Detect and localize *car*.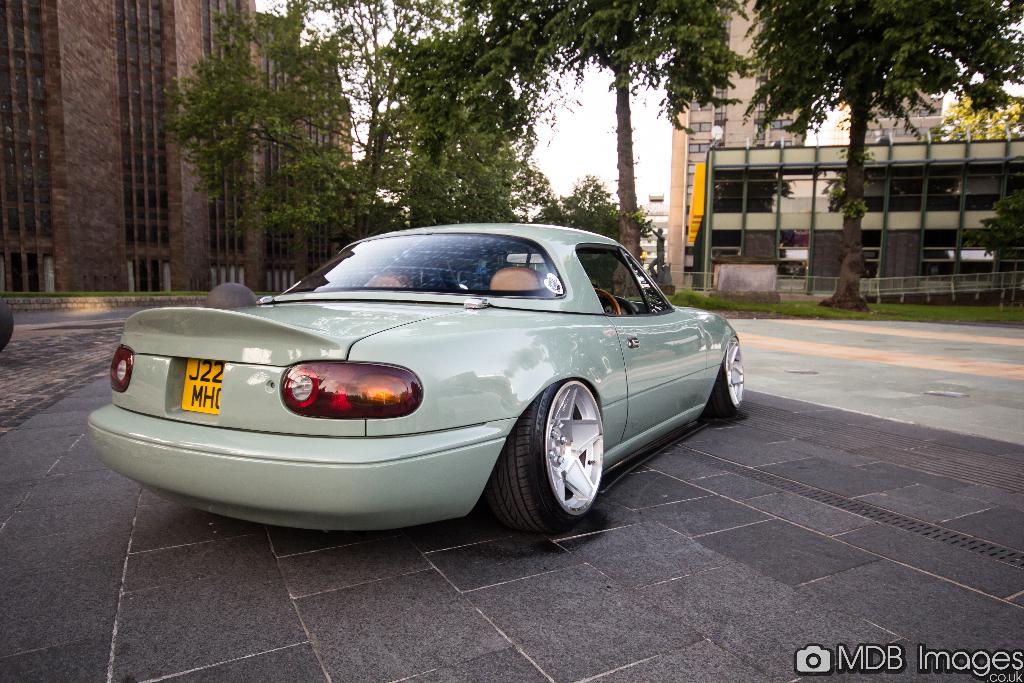
Localized at 89 224 750 539.
